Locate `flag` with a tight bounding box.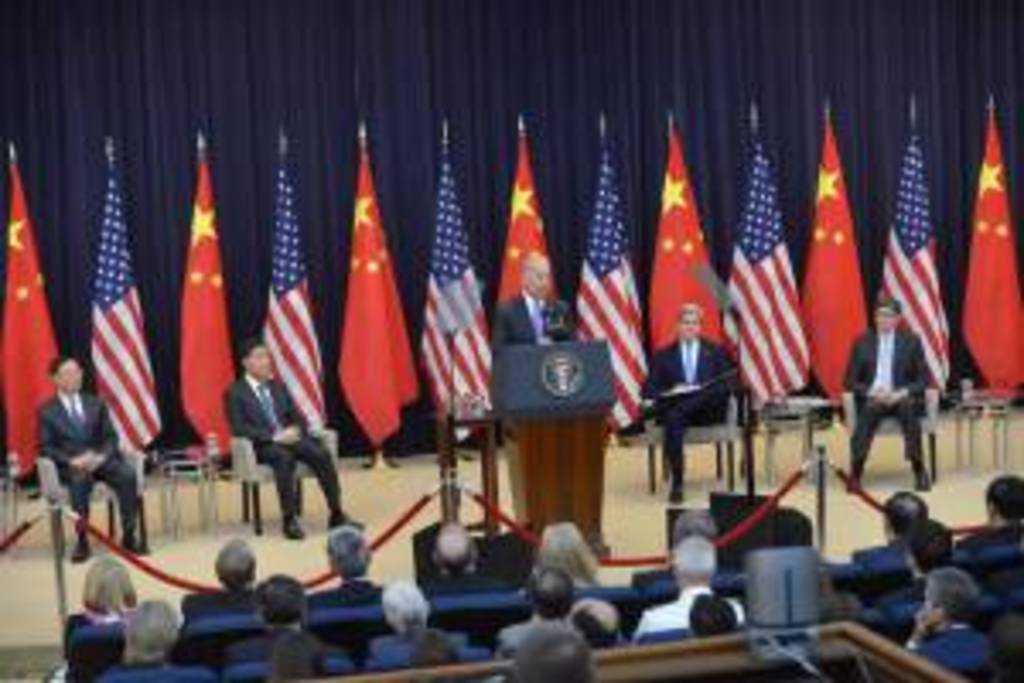
region(488, 140, 553, 314).
